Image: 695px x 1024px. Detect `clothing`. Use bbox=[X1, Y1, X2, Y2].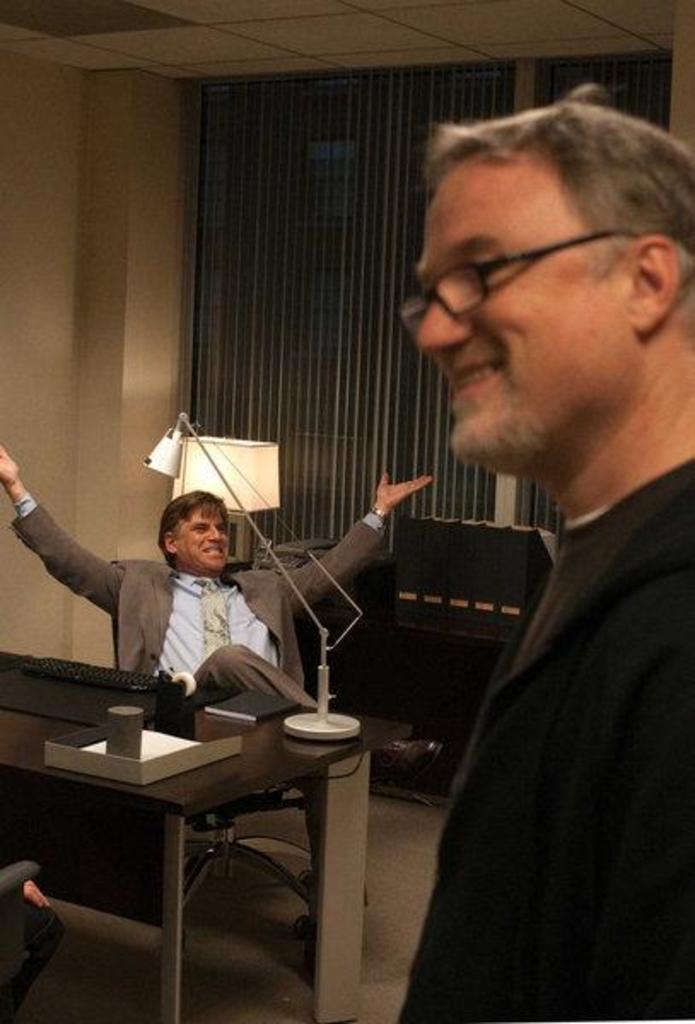
bbox=[5, 495, 394, 713].
